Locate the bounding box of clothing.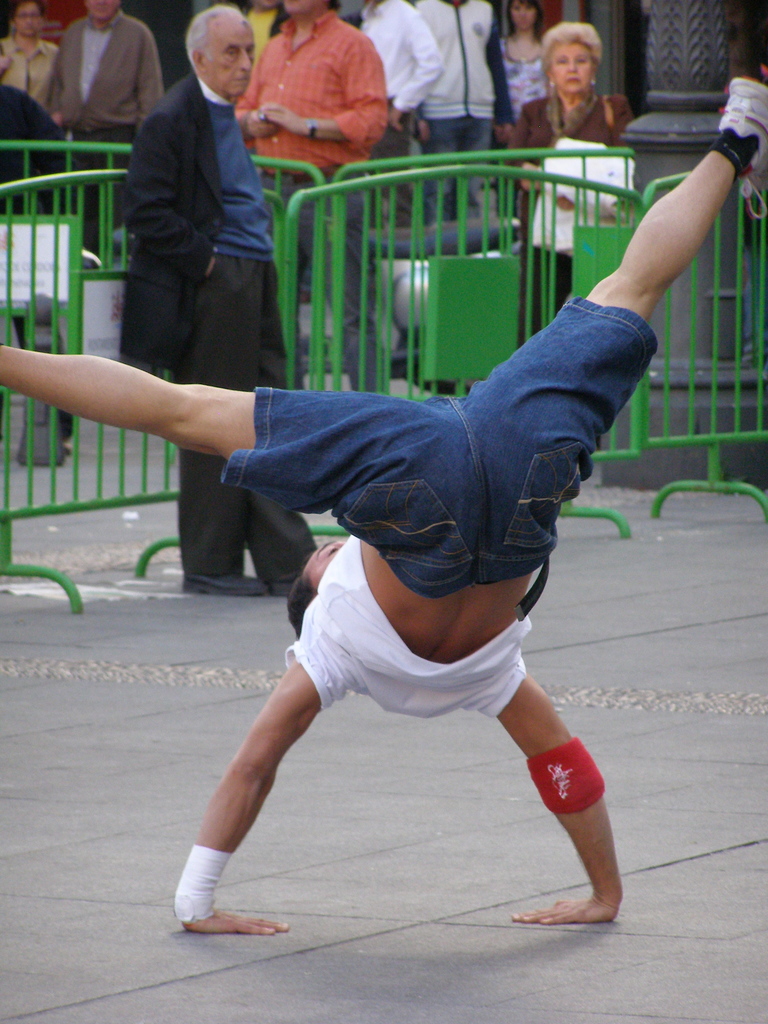
Bounding box: bbox=(2, 83, 68, 216).
